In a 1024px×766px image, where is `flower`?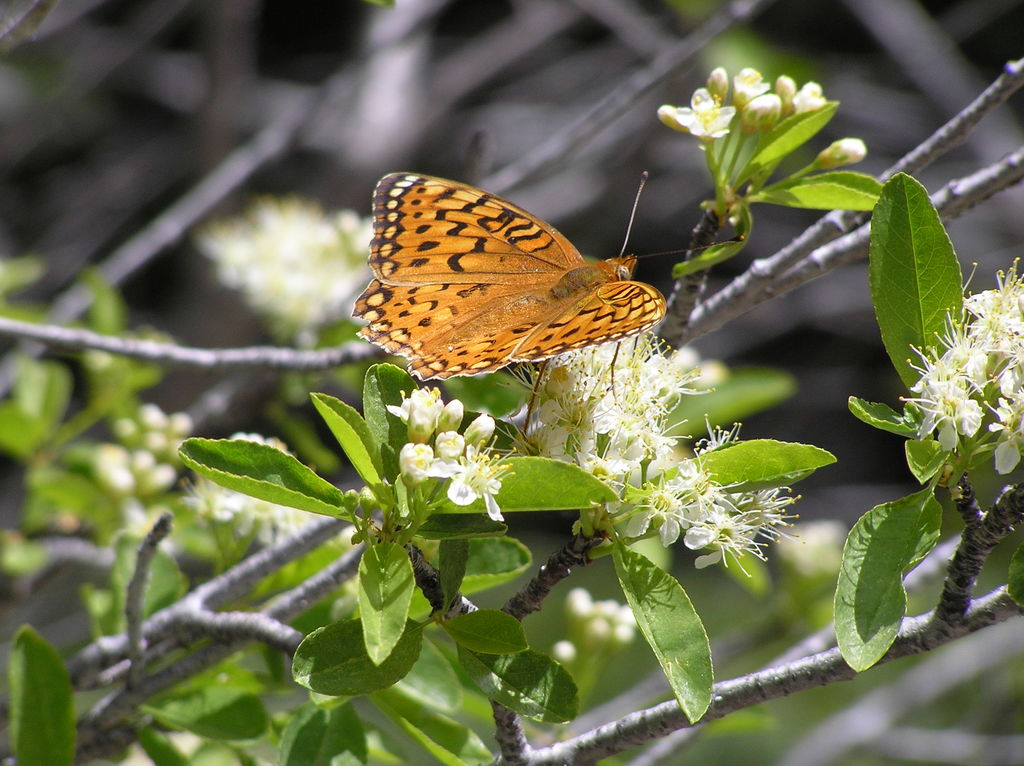
l=445, t=443, r=520, b=525.
